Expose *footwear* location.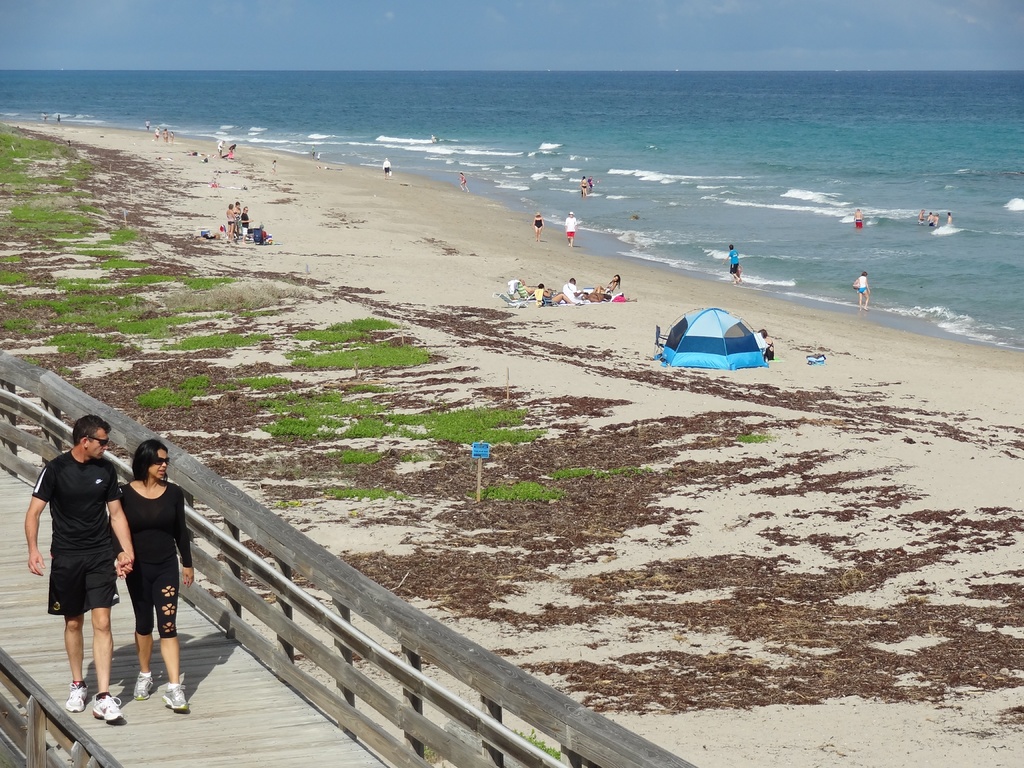
Exposed at <bbox>157, 680, 191, 708</bbox>.
